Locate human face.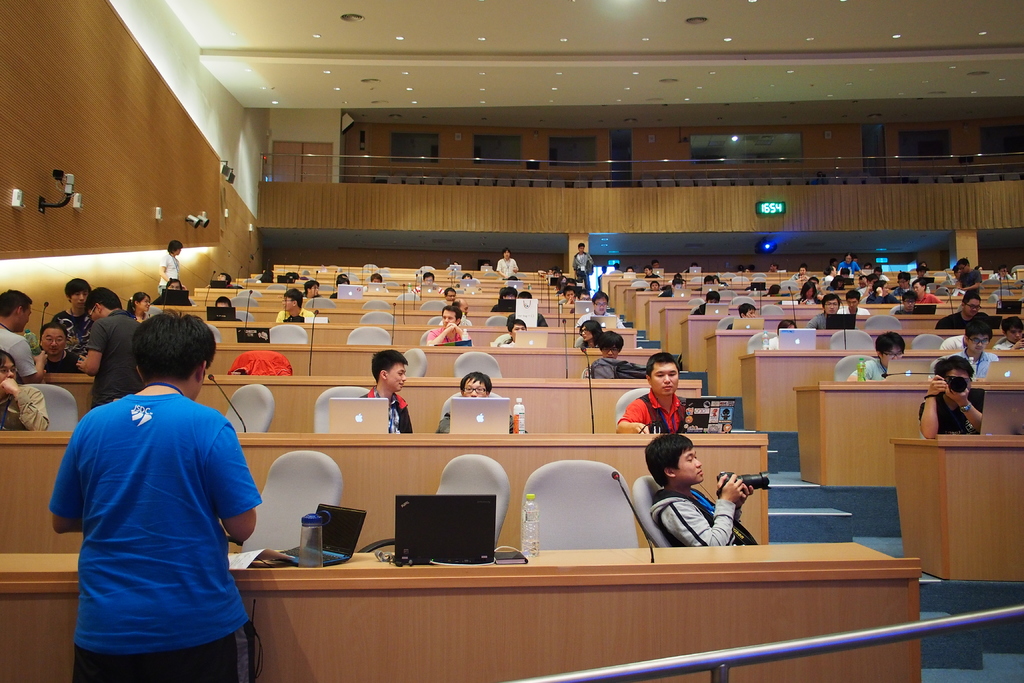
Bounding box: l=372, t=278, r=382, b=283.
